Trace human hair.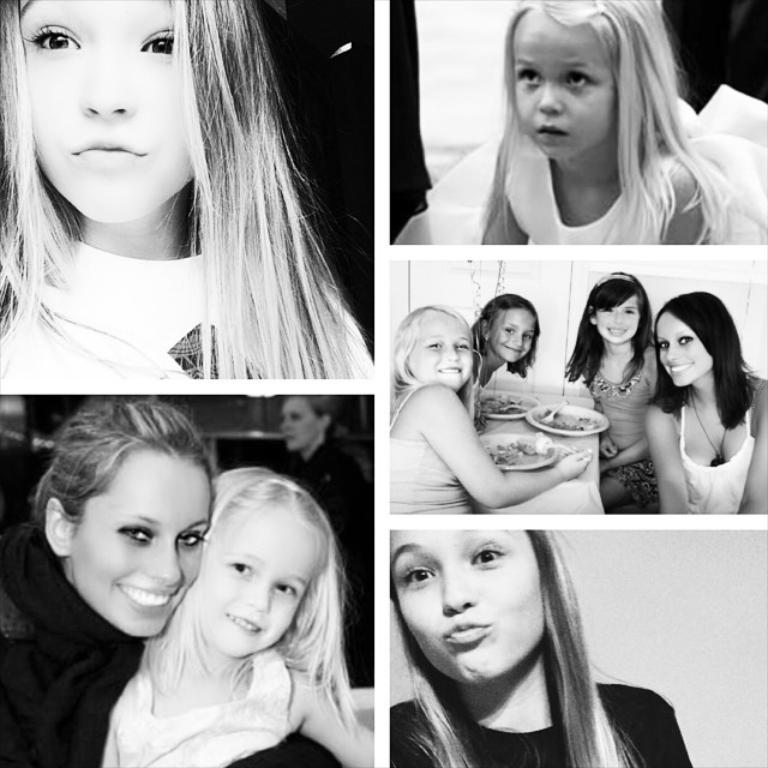
Traced to [x1=475, y1=0, x2=743, y2=248].
